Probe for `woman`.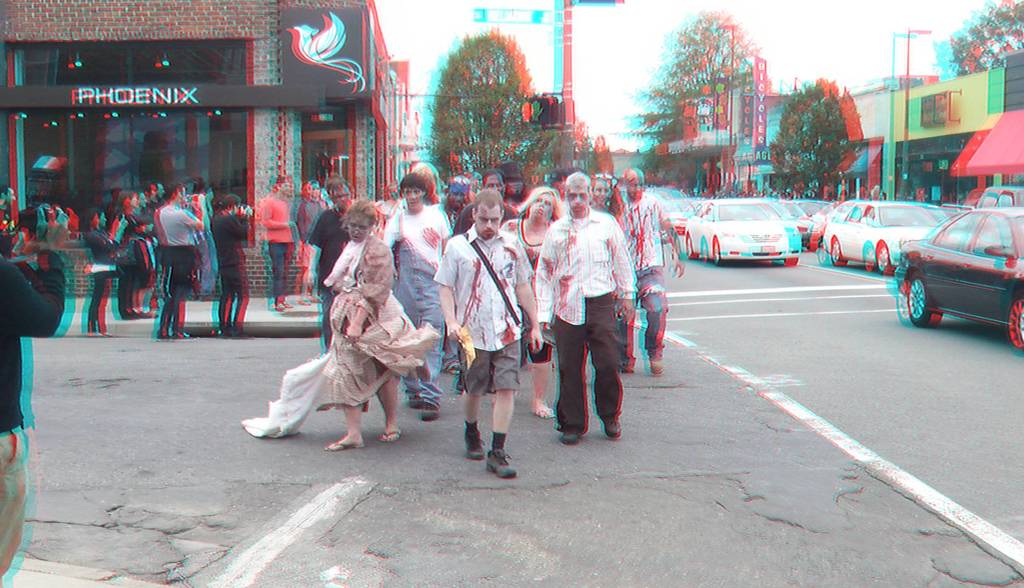
Probe result: pyautogui.locateOnScreen(502, 188, 557, 420).
